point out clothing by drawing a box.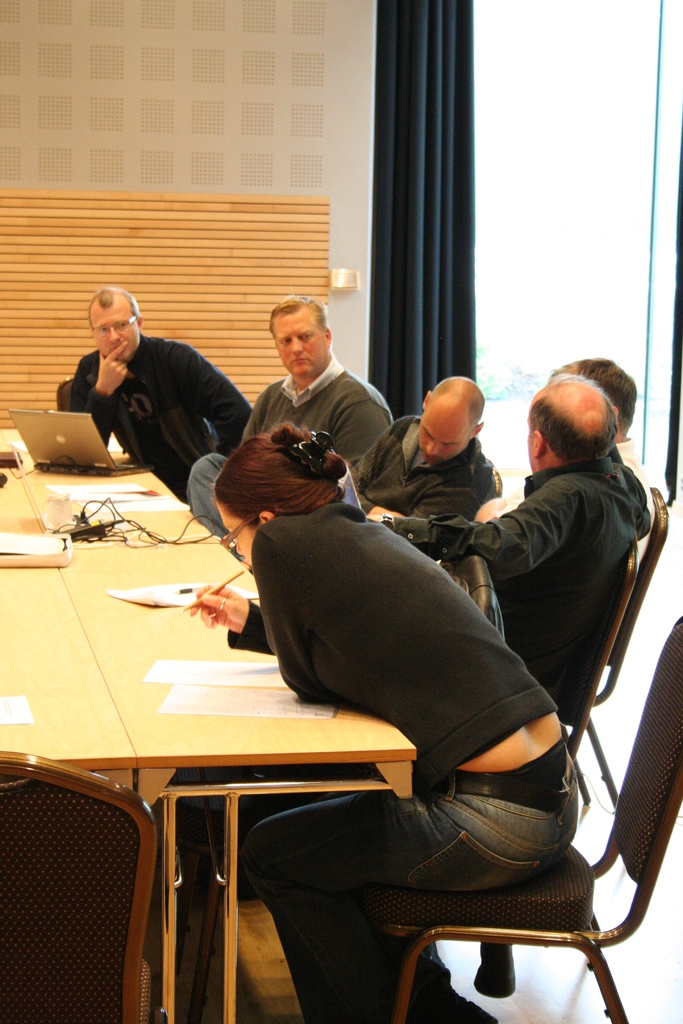
(363,458,649,748).
